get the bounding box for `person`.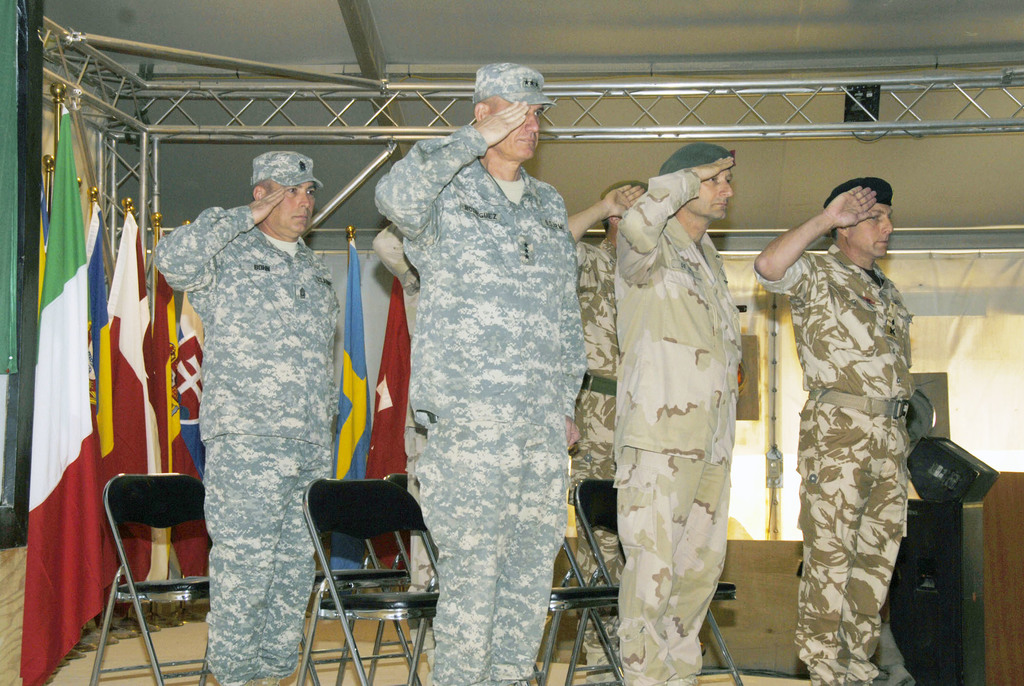
371 59 590 685.
